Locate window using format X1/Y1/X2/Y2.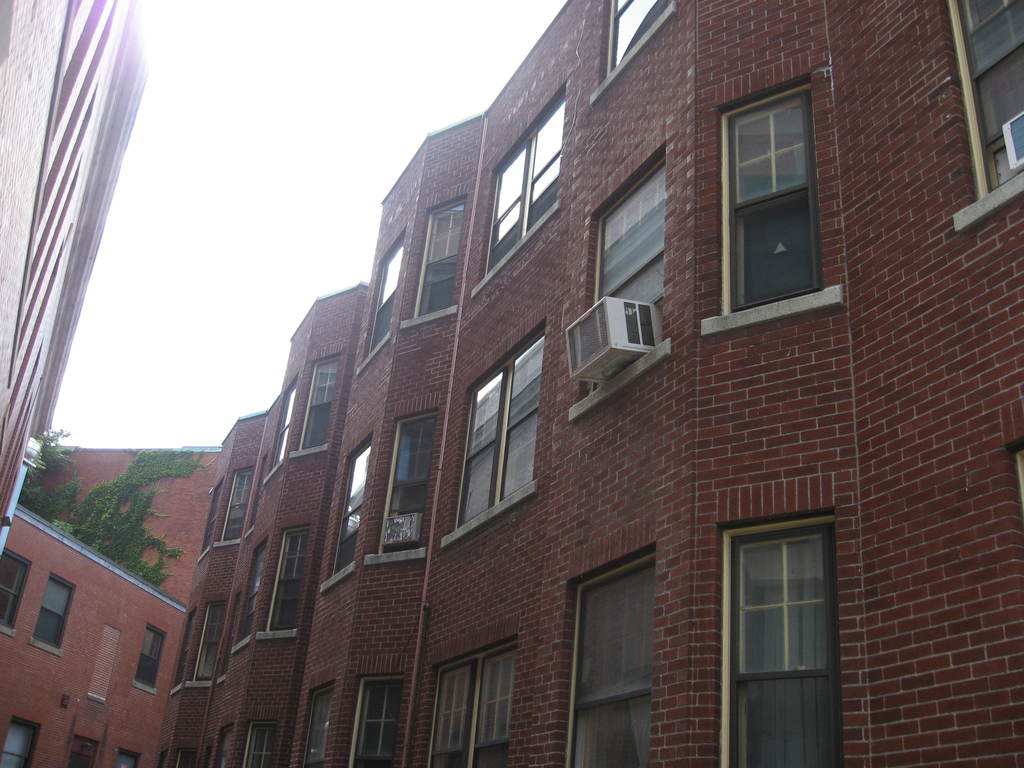
728/78/829/319.
